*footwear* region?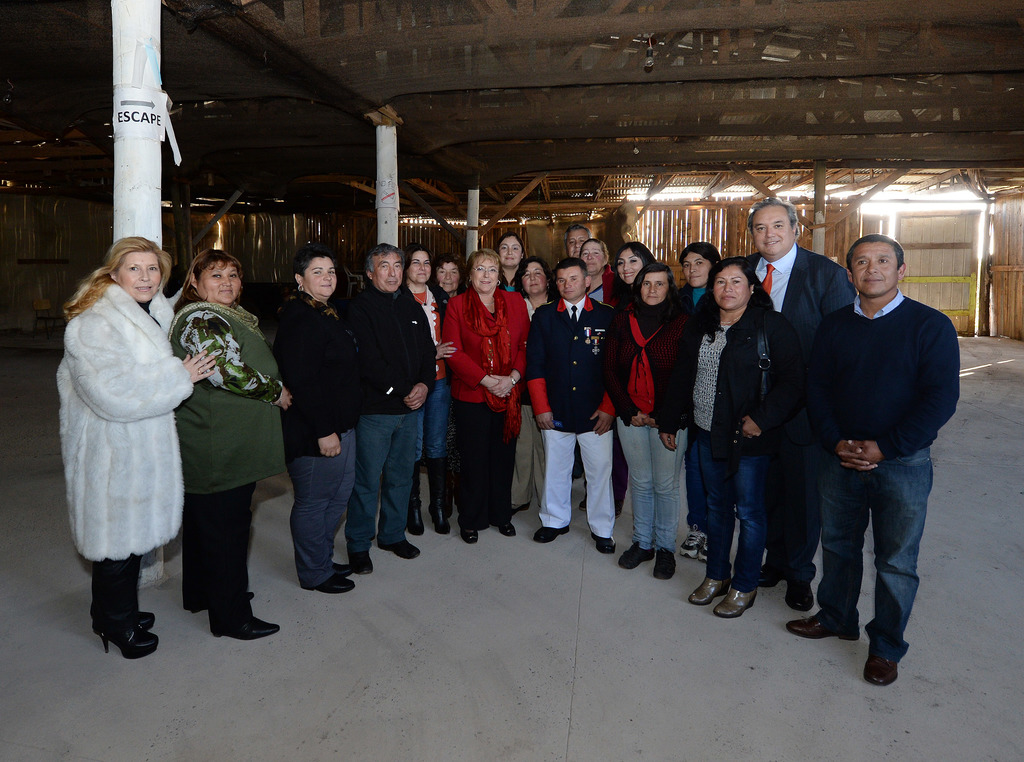
rect(129, 608, 156, 631)
